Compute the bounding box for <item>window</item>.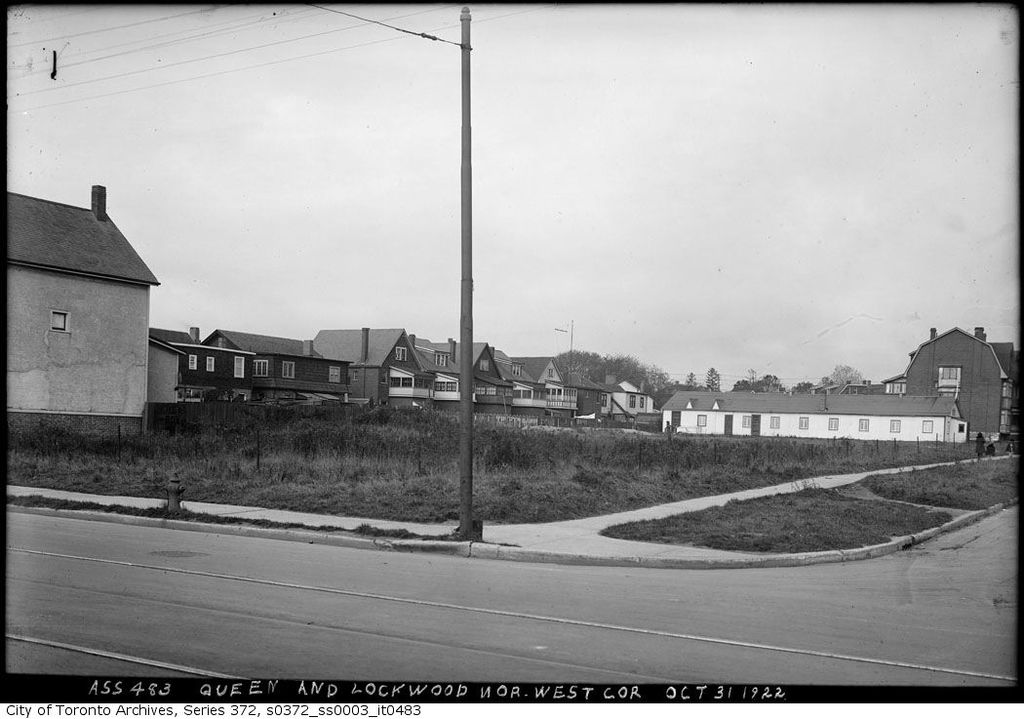
<box>234,355,249,375</box>.
